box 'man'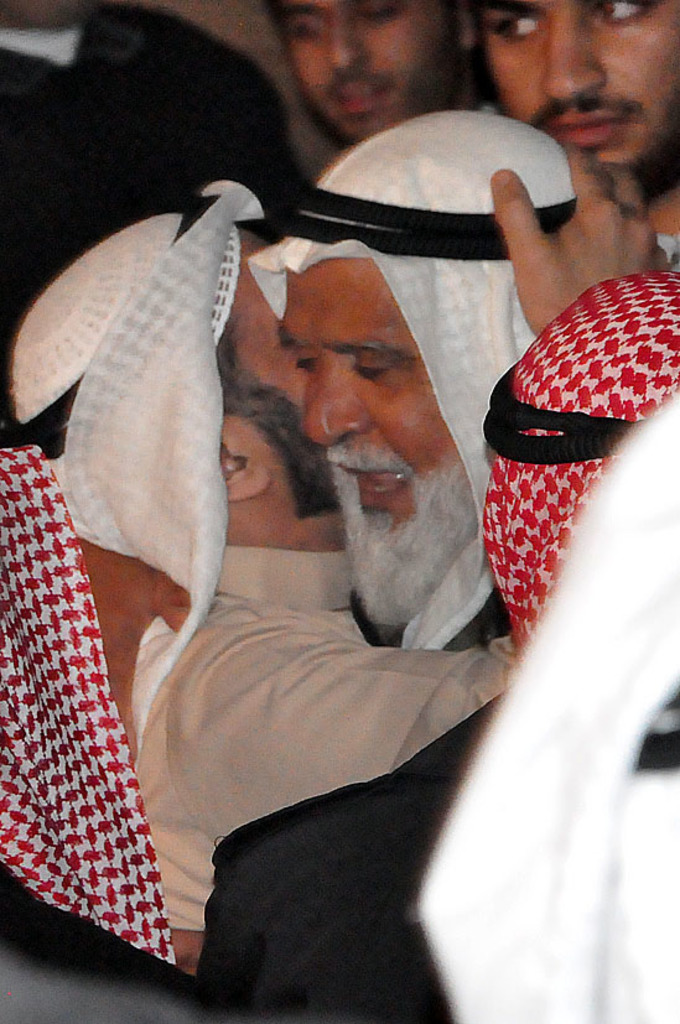
rect(464, 0, 679, 272)
